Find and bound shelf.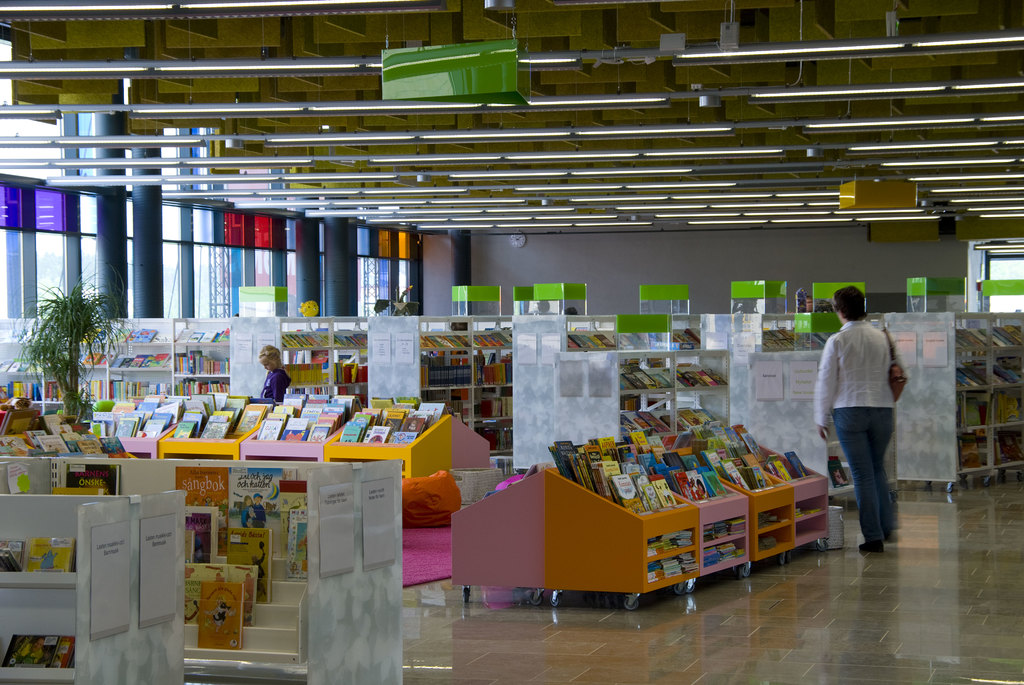
Bound: box=[953, 384, 996, 429].
